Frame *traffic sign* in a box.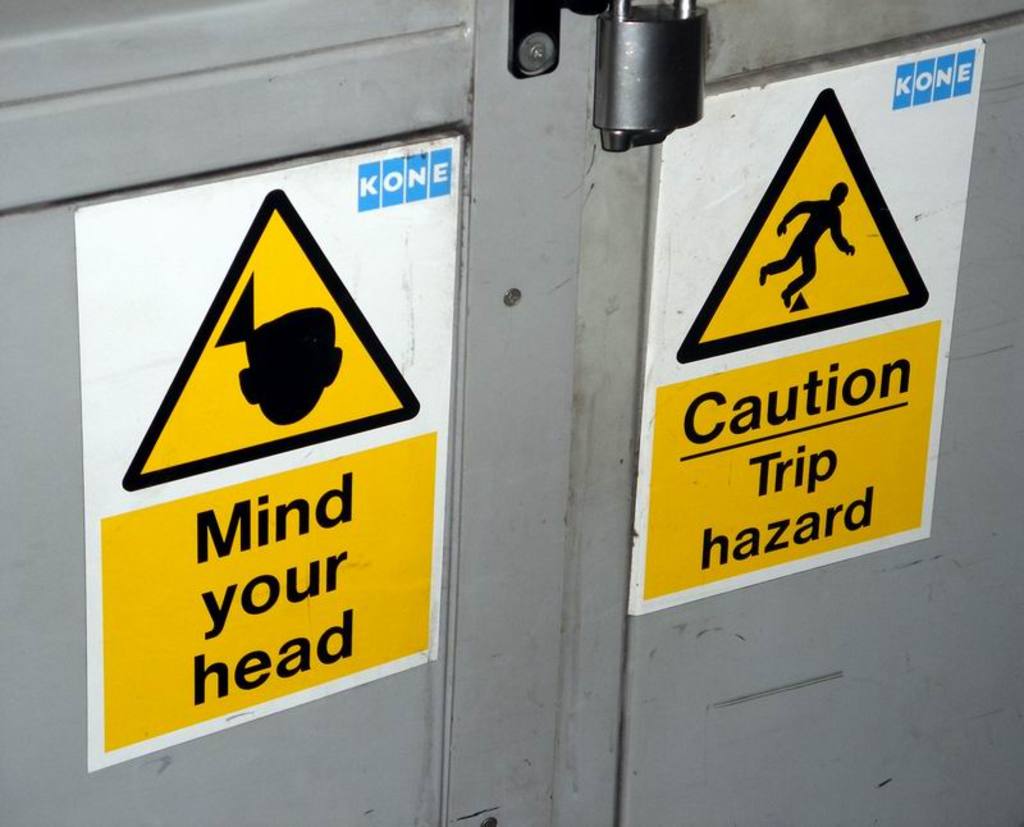
84:146:451:775.
